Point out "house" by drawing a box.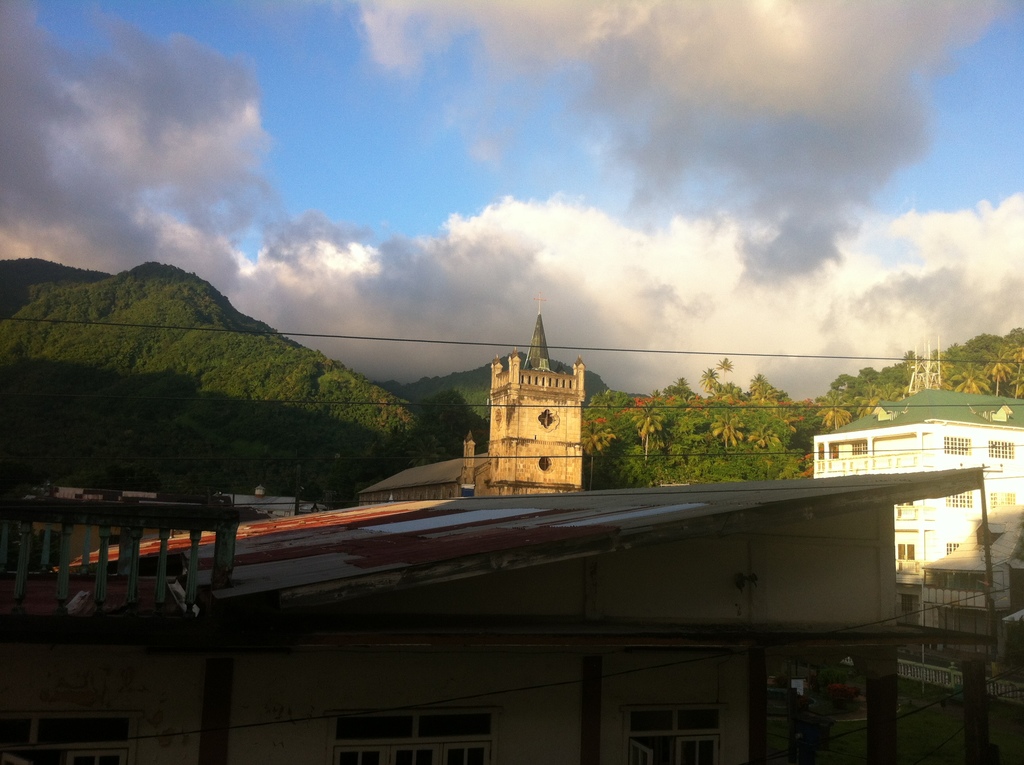
box(0, 463, 991, 762).
